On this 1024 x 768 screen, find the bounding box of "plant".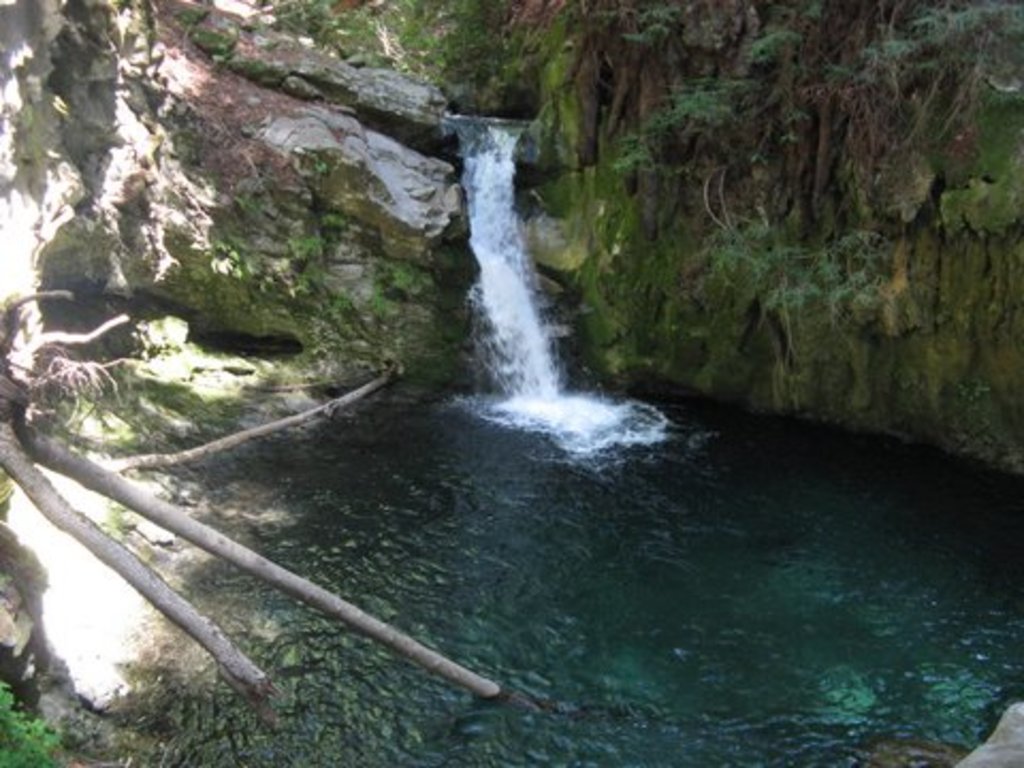
Bounding box: x1=326 y1=299 x2=384 y2=369.
